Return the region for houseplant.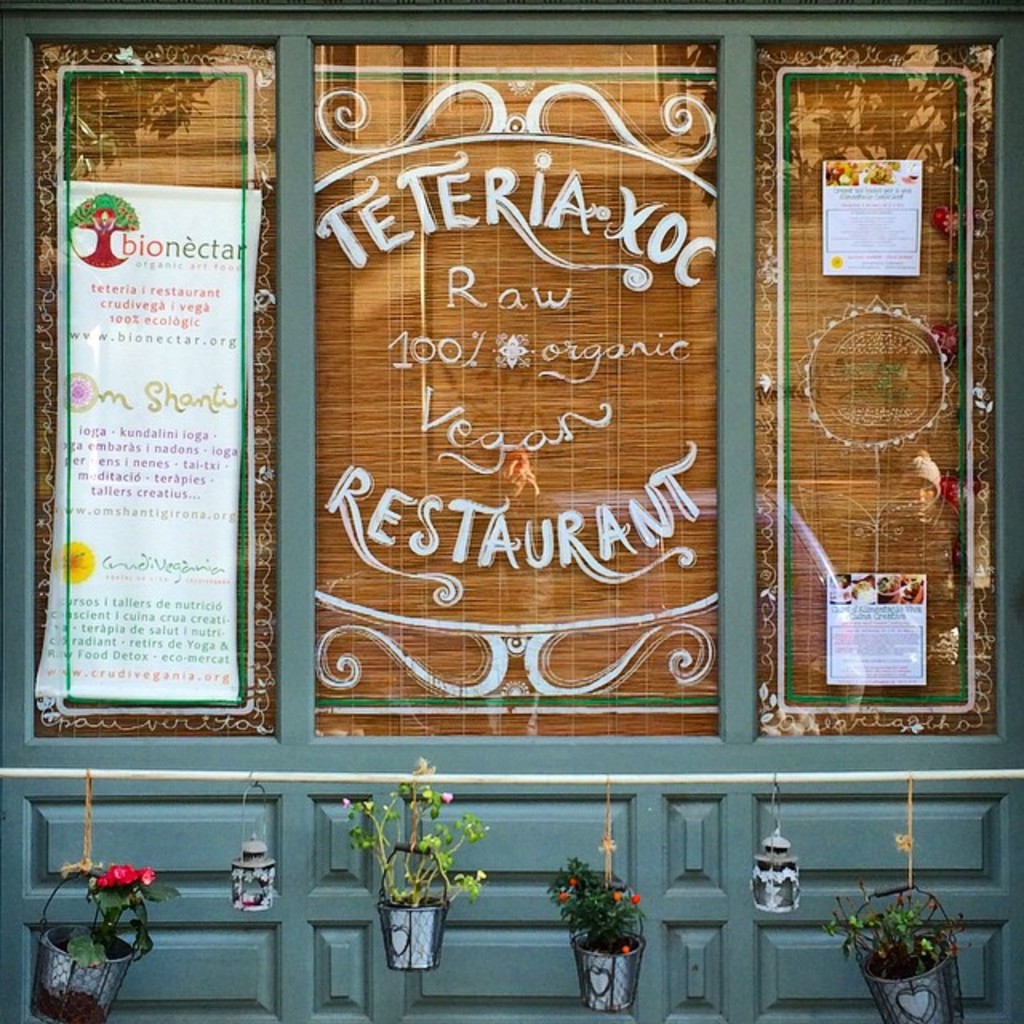
<region>29, 853, 181, 1022</region>.
